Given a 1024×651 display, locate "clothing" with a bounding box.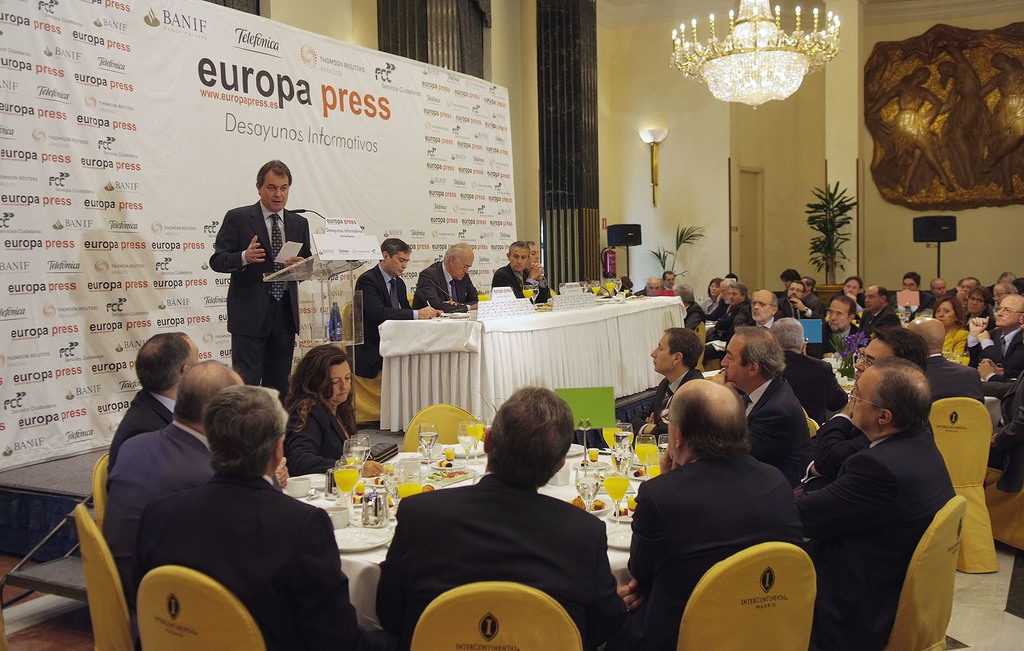
Located: (x1=701, y1=293, x2=720, y2=320).
